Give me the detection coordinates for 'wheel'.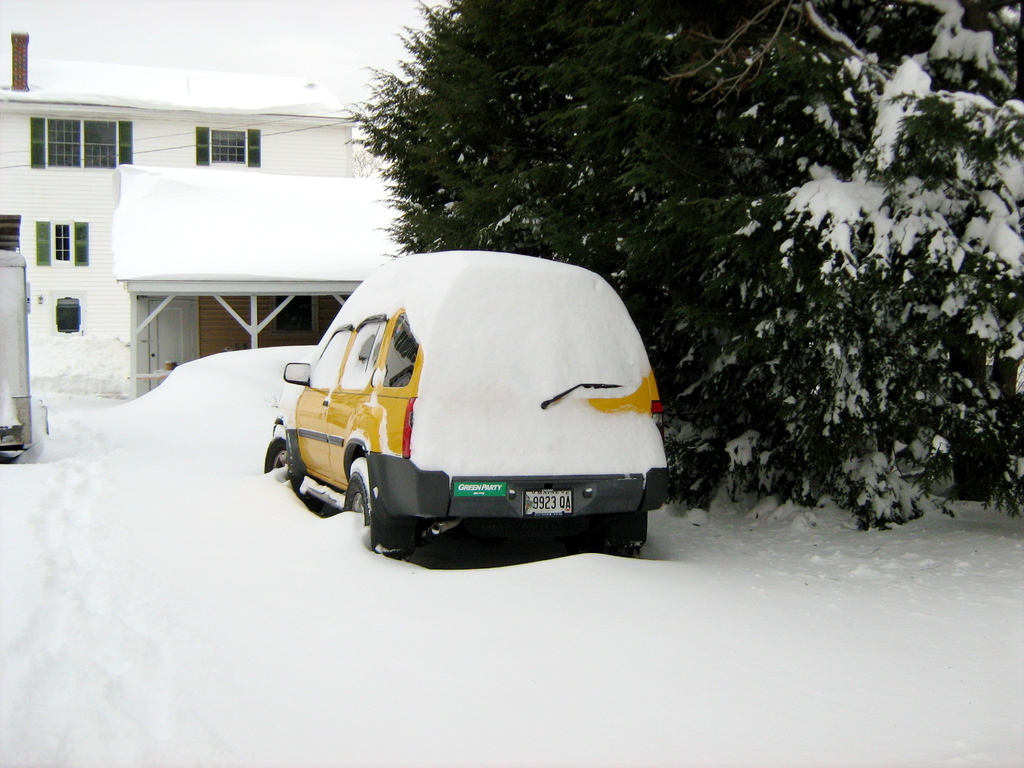
pyautogui.locateOnScreen(596, 512, 646, 559).
